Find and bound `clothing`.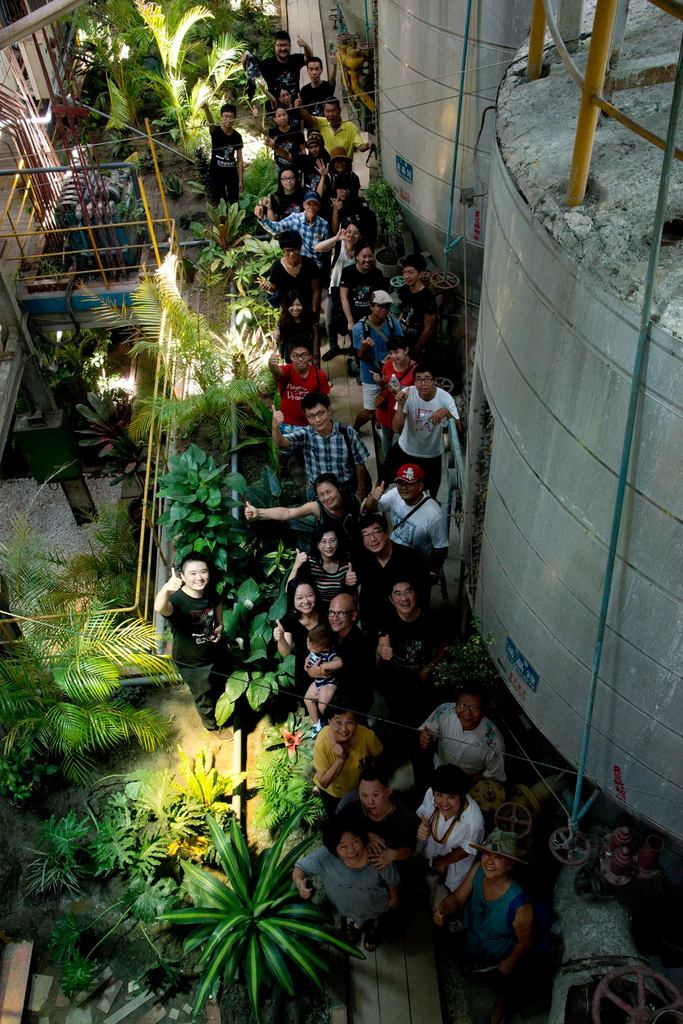
Bound: box=[289, 155, 331, 190].
